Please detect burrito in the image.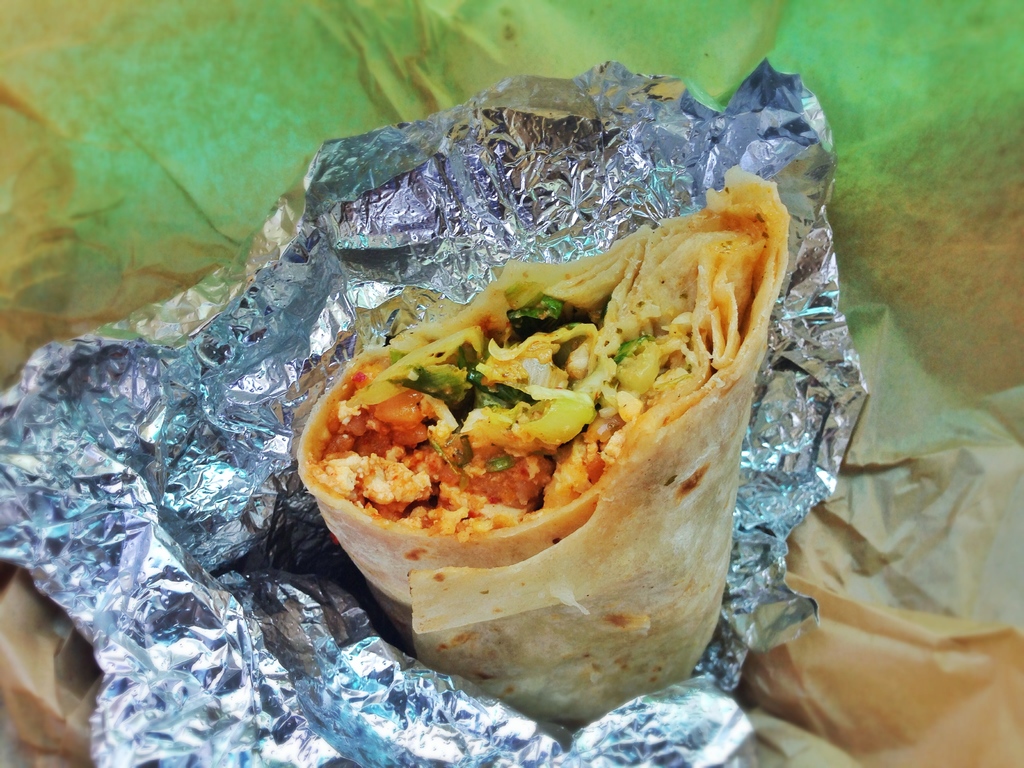
(left=294, top=166, right=790, bottom=732).
